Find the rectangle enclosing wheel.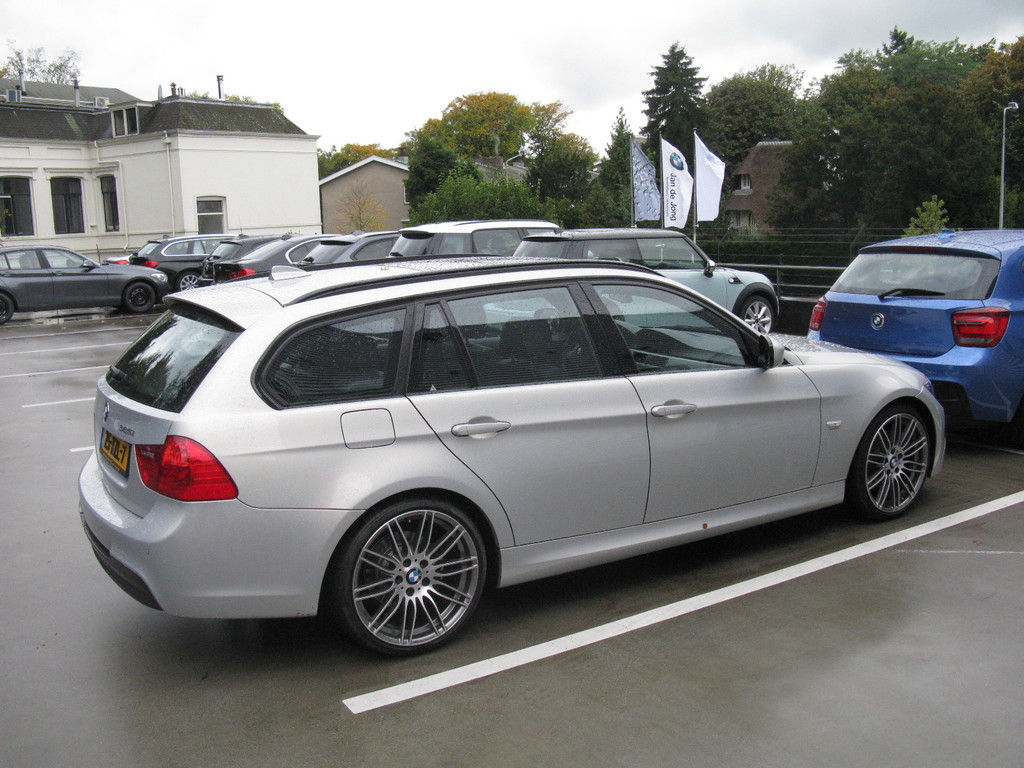
bbox=(737, 294, 775, 333).
